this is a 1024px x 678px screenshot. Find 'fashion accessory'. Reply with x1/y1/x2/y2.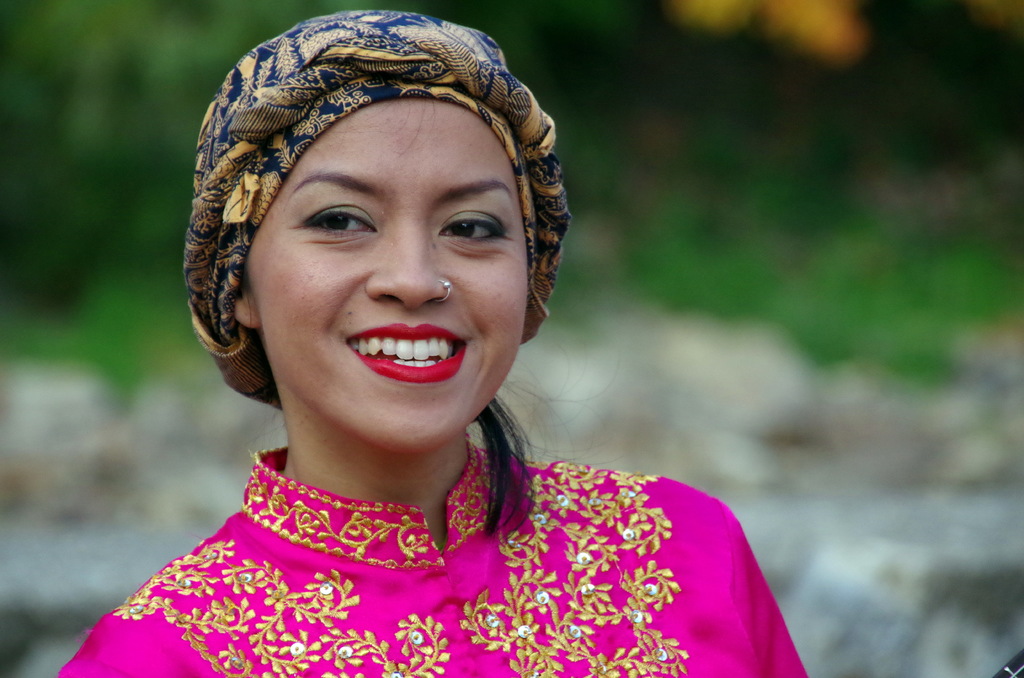
435/277/451/305.
